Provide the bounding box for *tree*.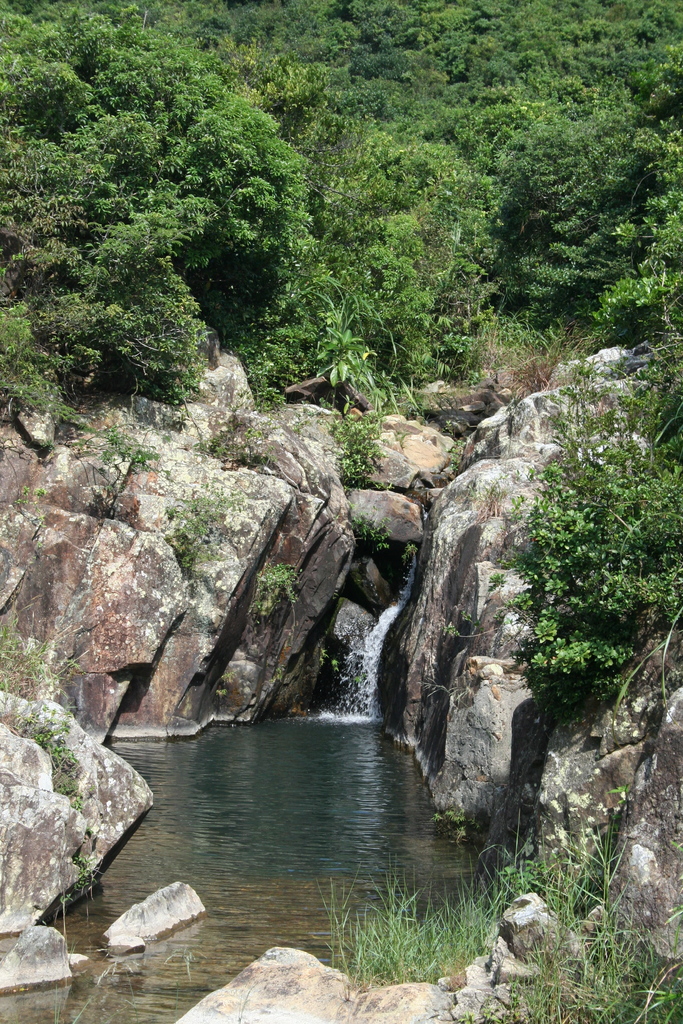
box=[482, 277, 665, 798].
